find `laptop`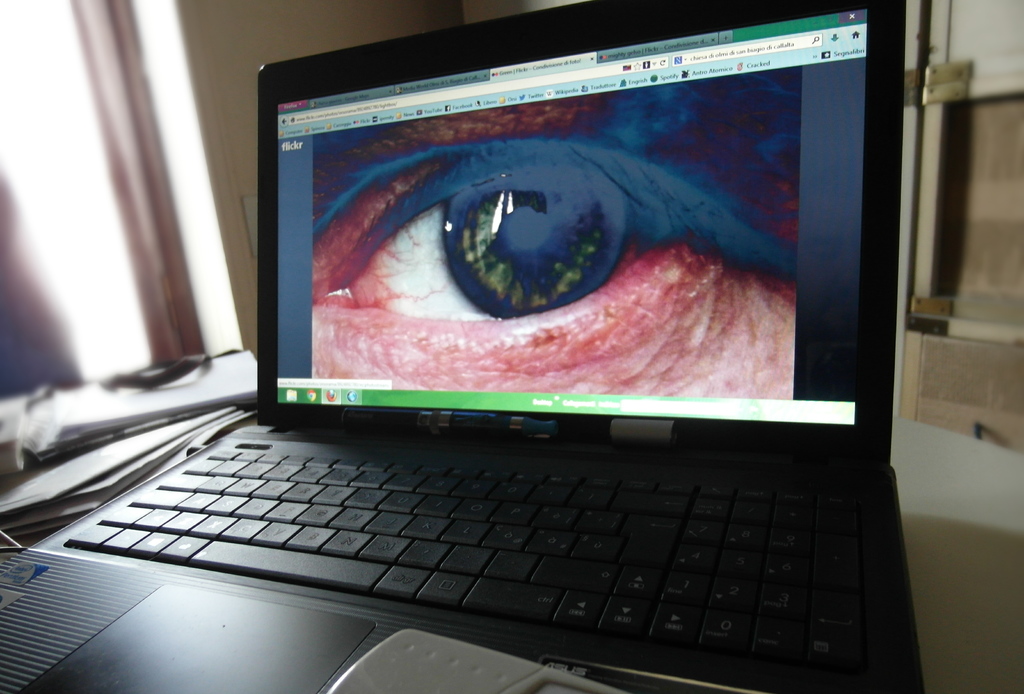
Rect(87, 0, 942, 693)
